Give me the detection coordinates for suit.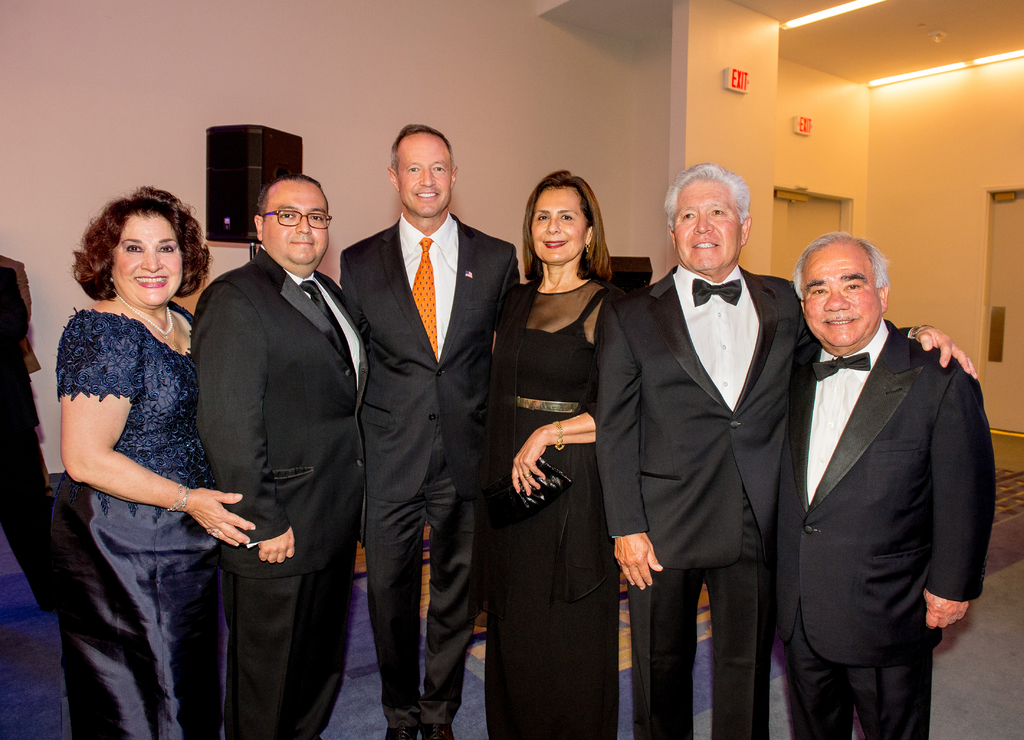
crop(595, 264, 924, 739).
